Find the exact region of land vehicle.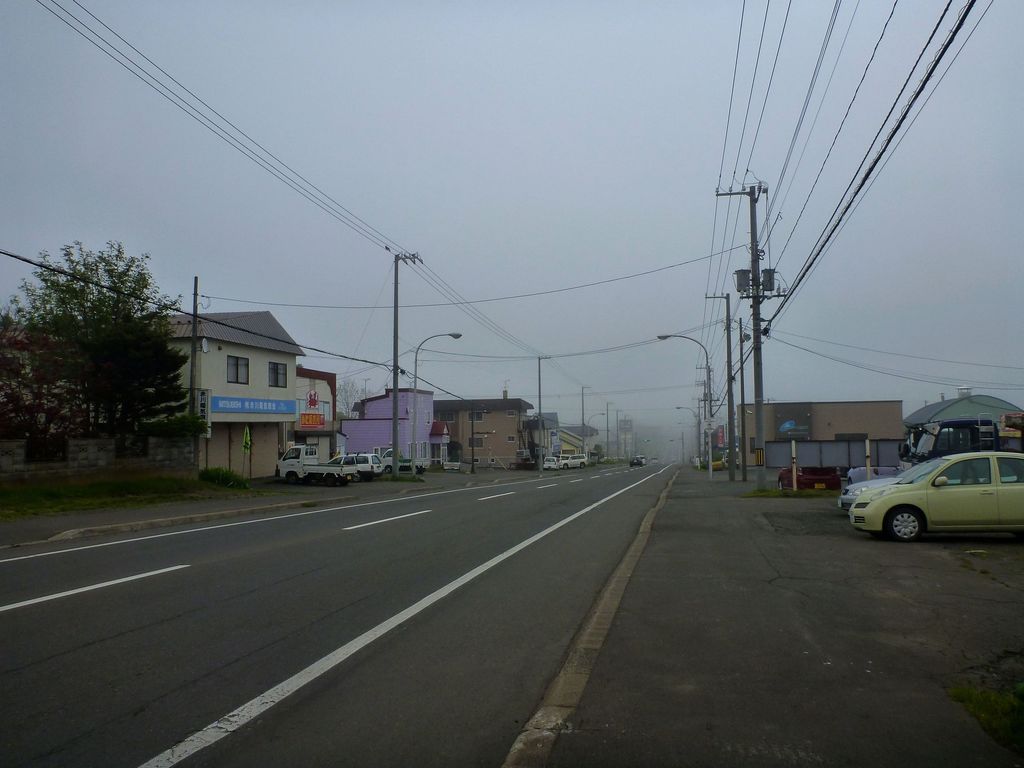
Exact region: (721,449,739,468).
